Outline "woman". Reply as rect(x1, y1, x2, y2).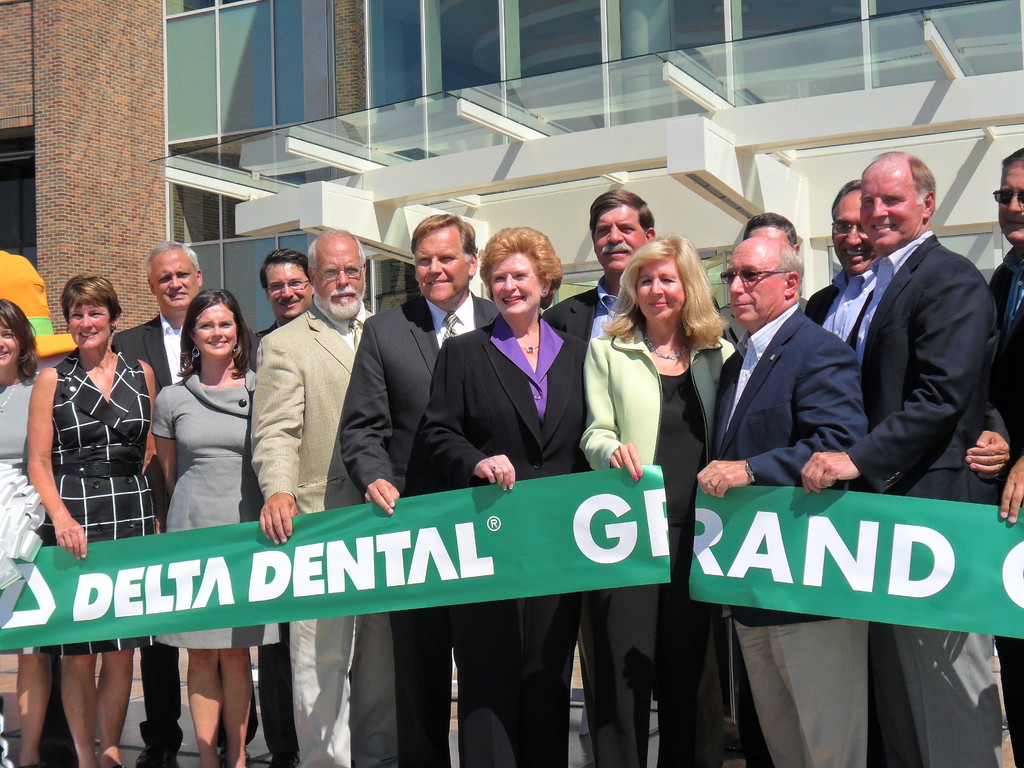
rect(0, 295, 42, 767).
